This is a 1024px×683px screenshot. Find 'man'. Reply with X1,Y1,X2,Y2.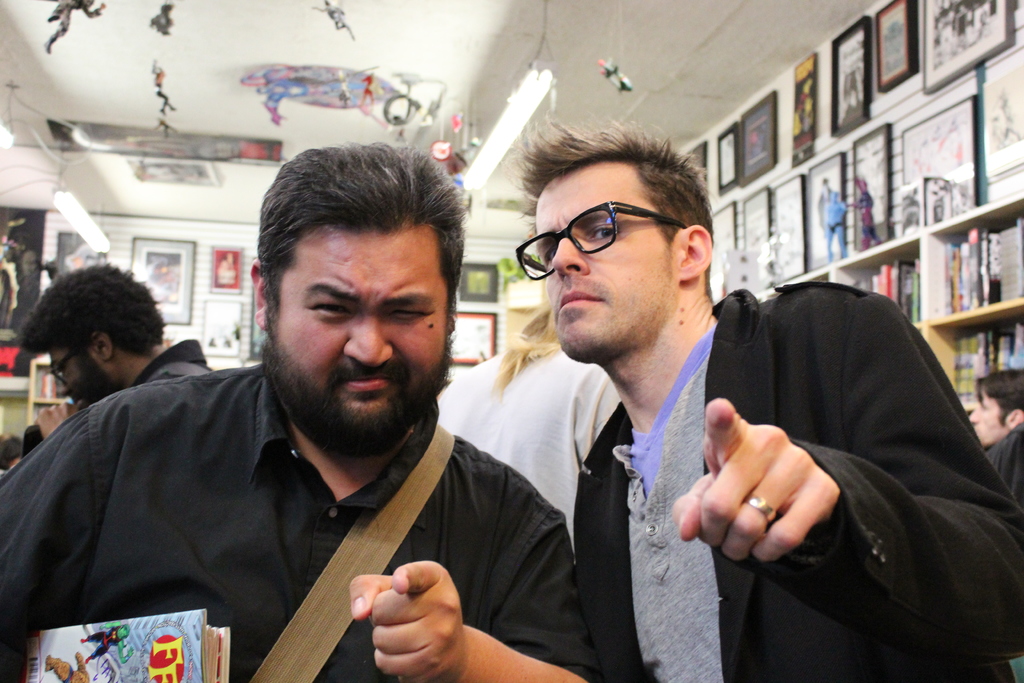
15,260,214,407.
